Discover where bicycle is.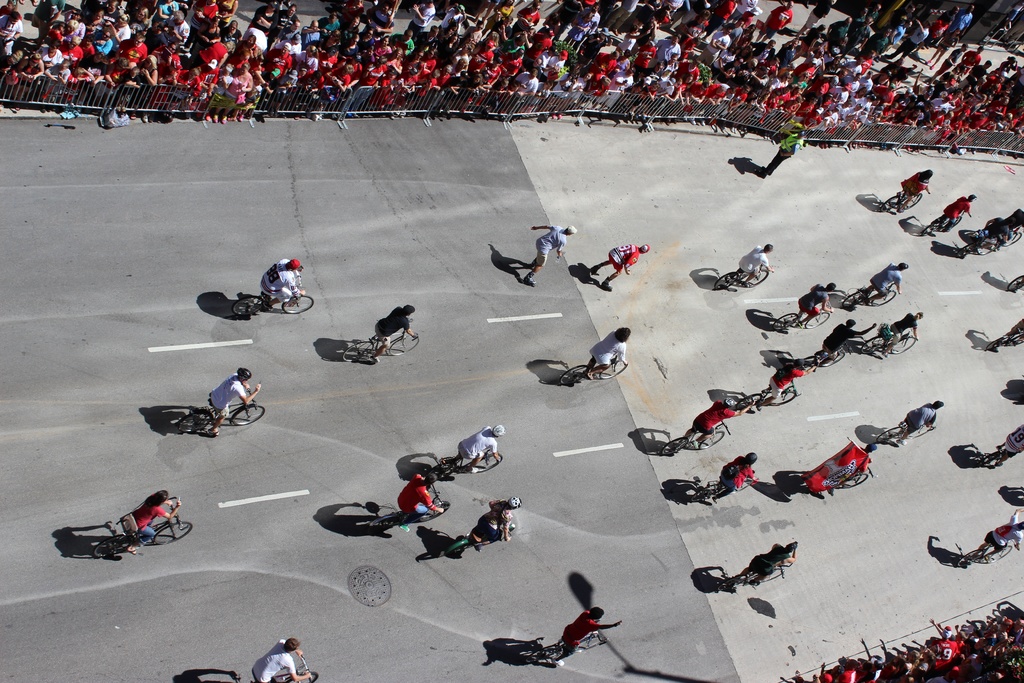
Discovered at left=250, top=653, right=322, bottom=682.
